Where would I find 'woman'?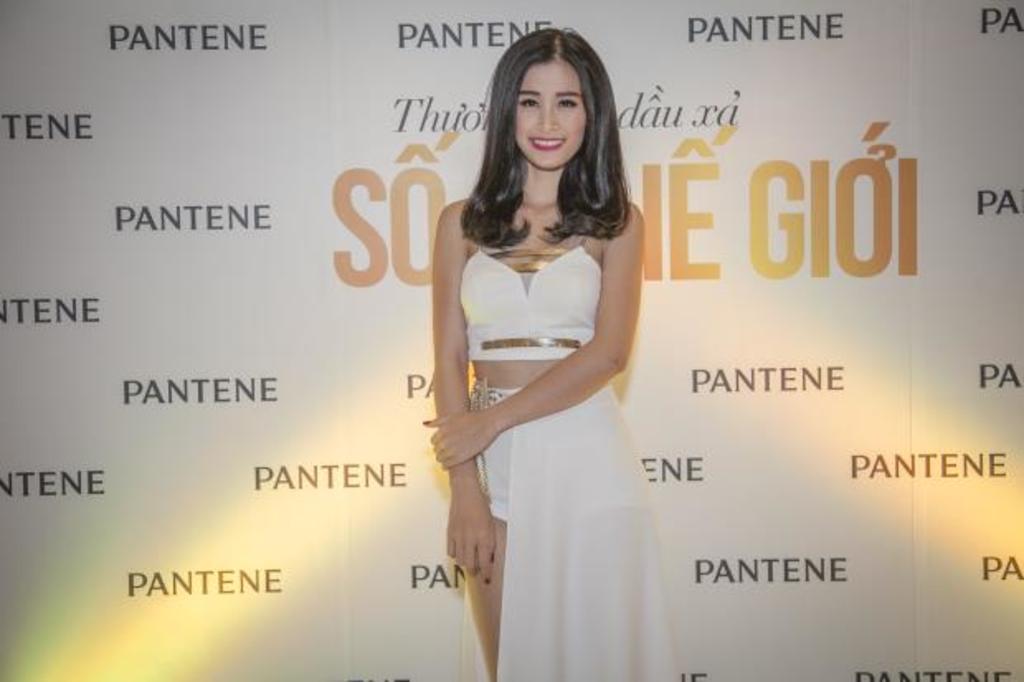
At <box>415,50,636,659</box>.
